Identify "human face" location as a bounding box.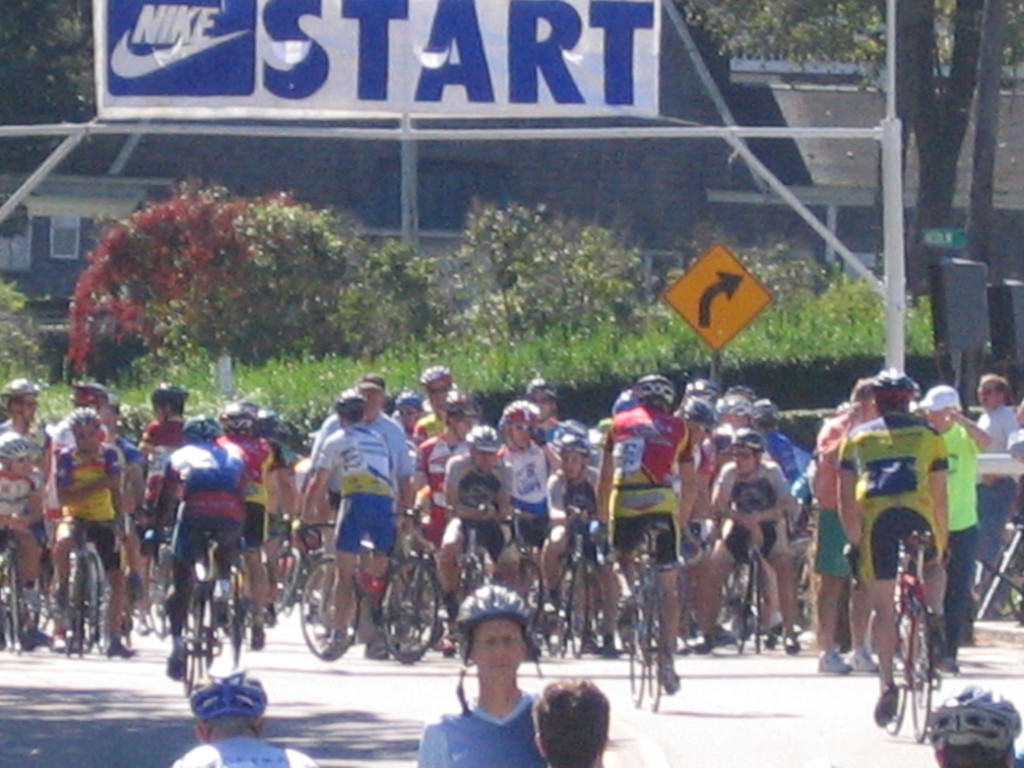
x1=510 y1=419 x2=536 y2=447.
